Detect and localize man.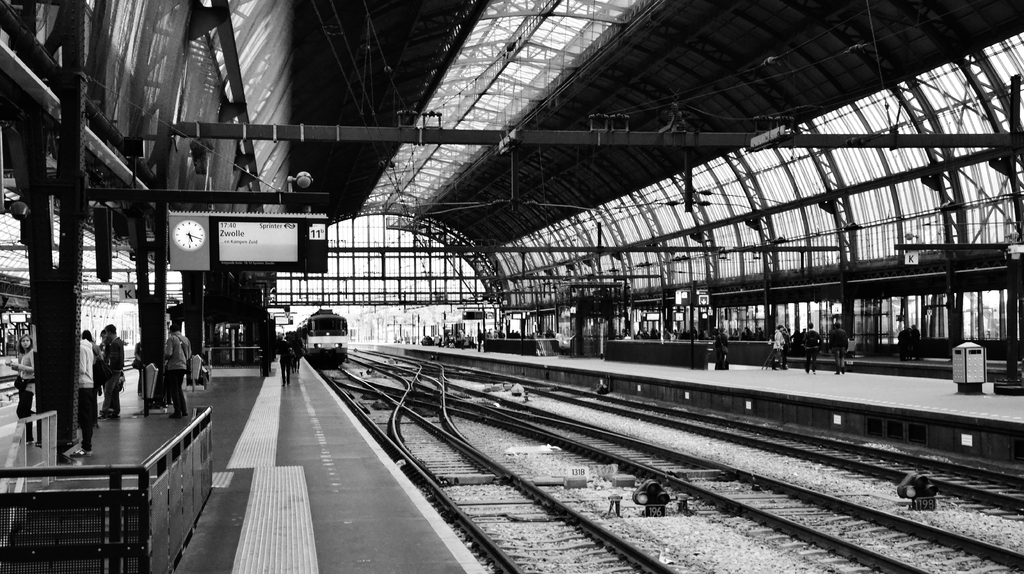
Localized at box=[97, 324, 125, 425].
